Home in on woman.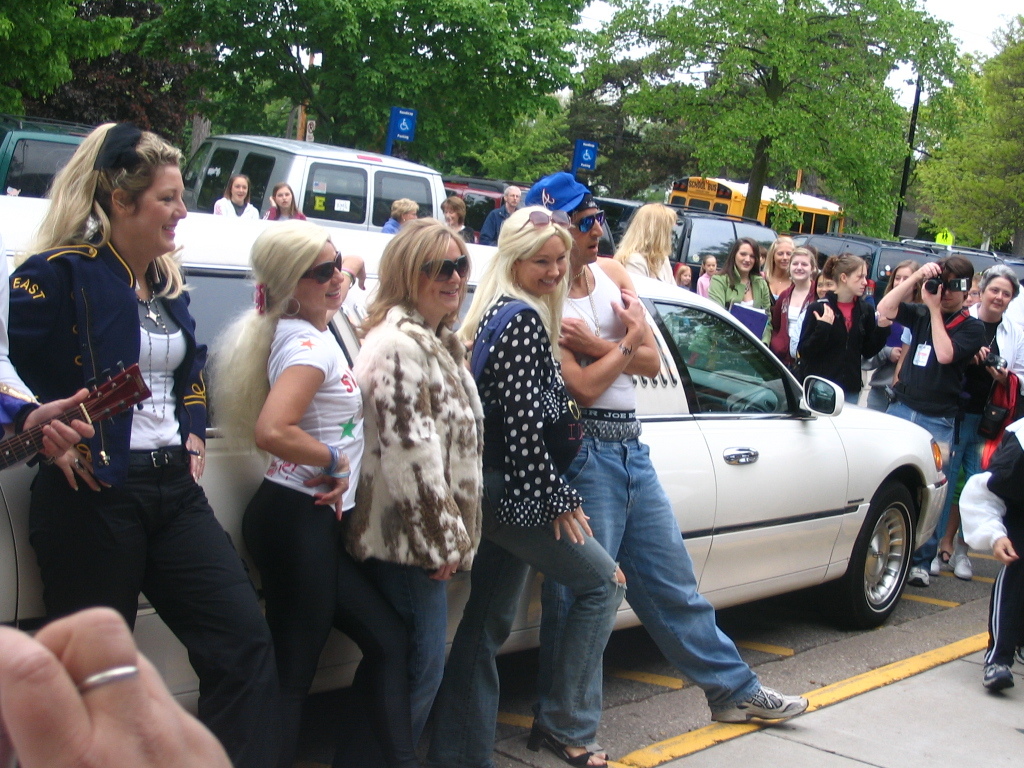
Homed in at (x1=761, y1=234, x2=796, y2=303).
